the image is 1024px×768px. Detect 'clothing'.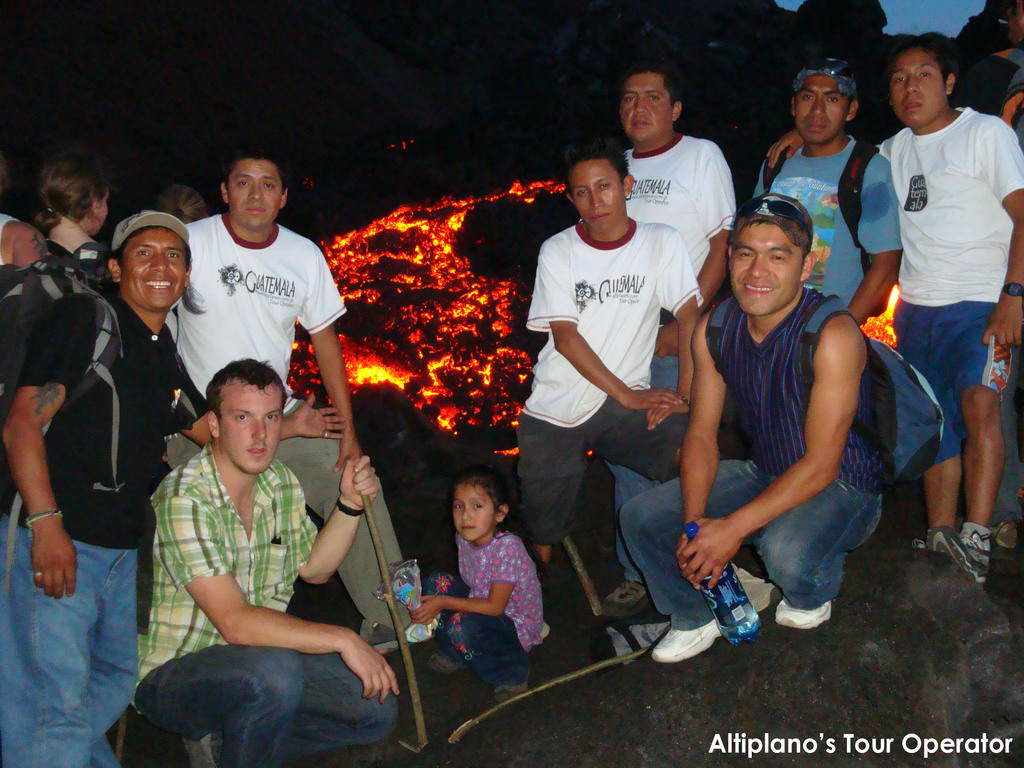
Detection: <bbox>0, 280, 160, 766</bbox>.
